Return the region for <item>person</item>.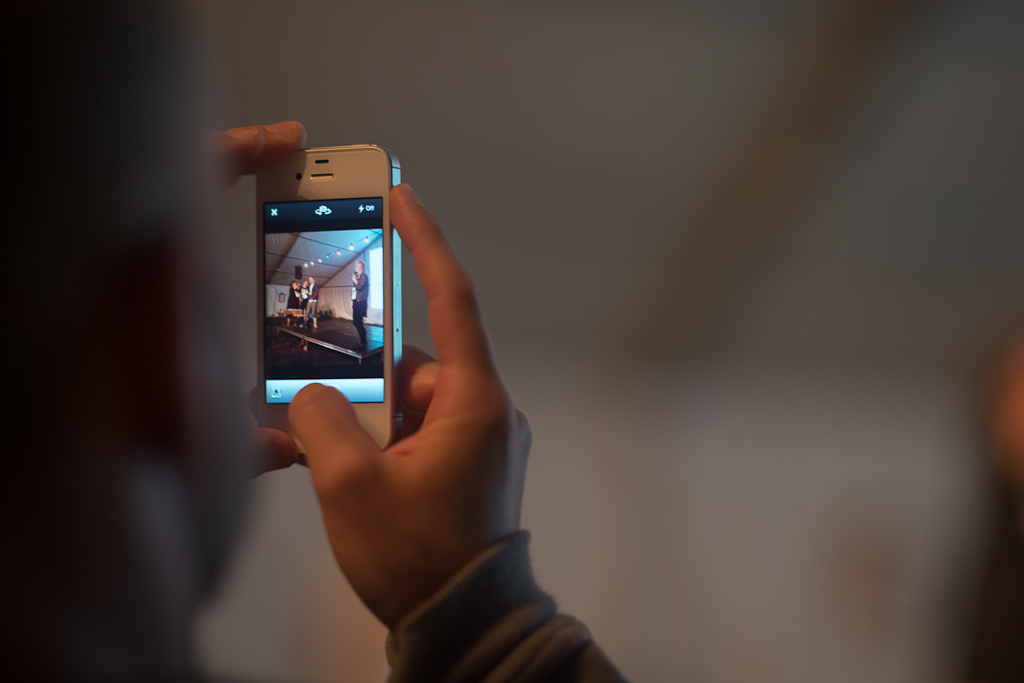
x1=287, y1=270, x2=318, y2=331.
